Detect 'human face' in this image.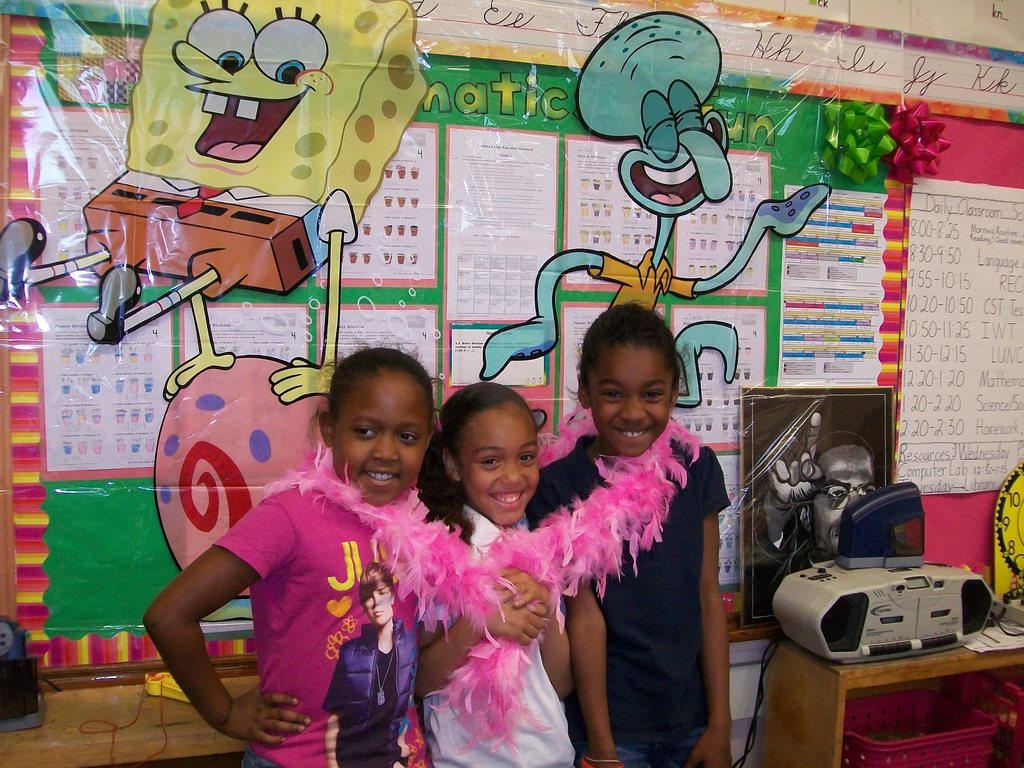
Detection: 334:372:435:502.
